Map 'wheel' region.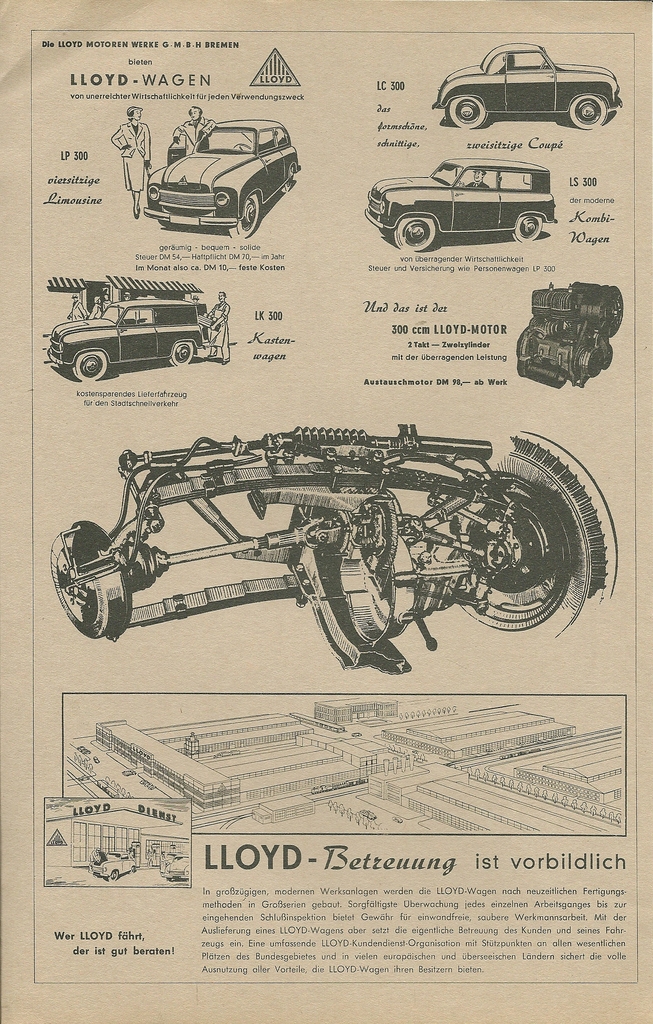
Mapped to 567, 92, 609, 128.
